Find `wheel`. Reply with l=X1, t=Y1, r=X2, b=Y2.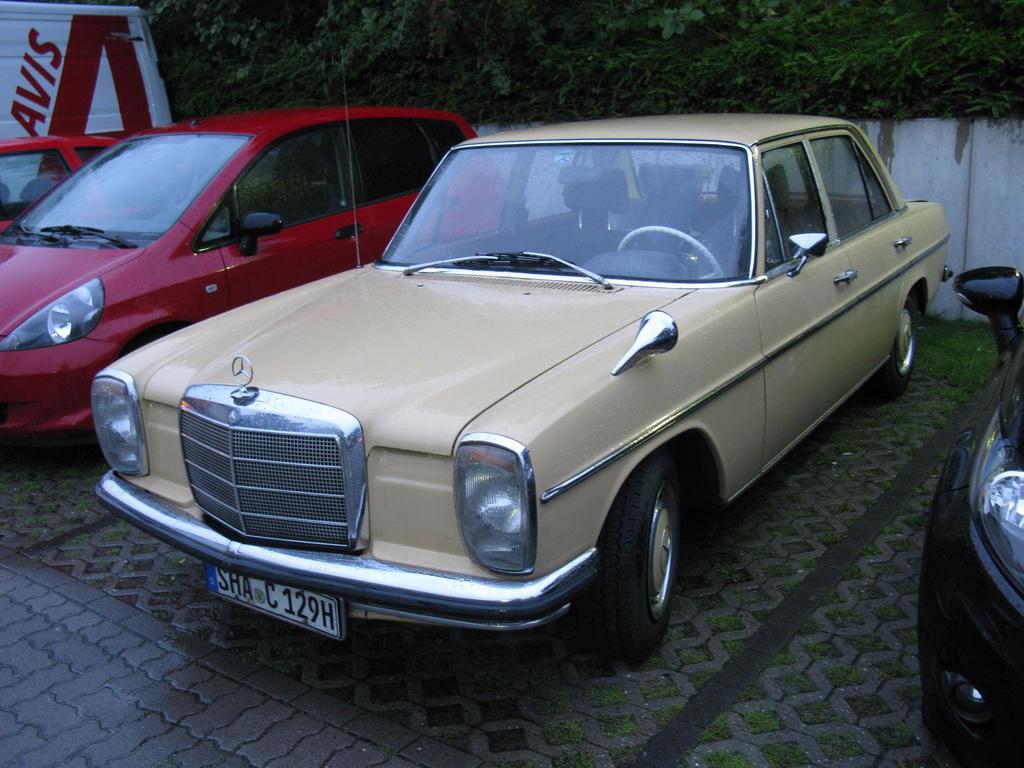
l=618, t=227, r=721, b=278.
